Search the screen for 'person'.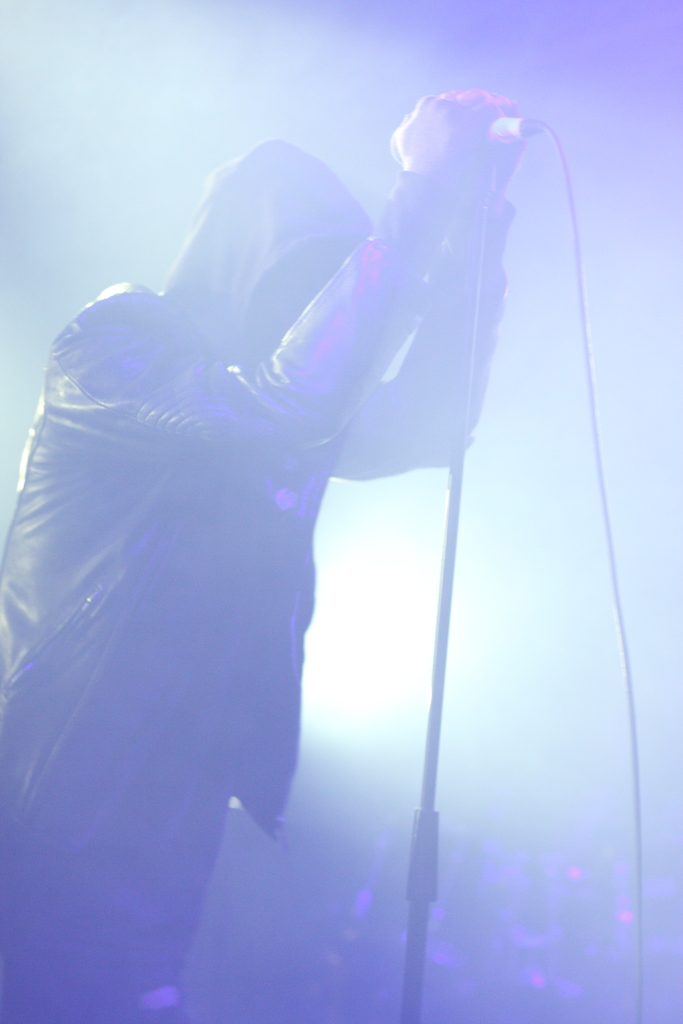
Found at pyautogui.locateOnScreen(47, 97, 608, 1023).
